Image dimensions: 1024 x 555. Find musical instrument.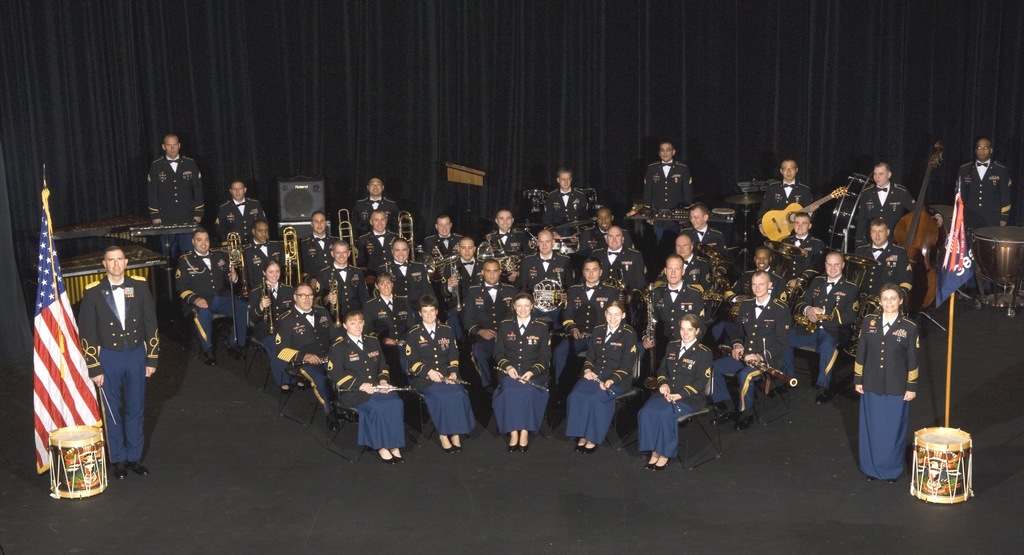
bbox=[44, 418, 106, 497].
